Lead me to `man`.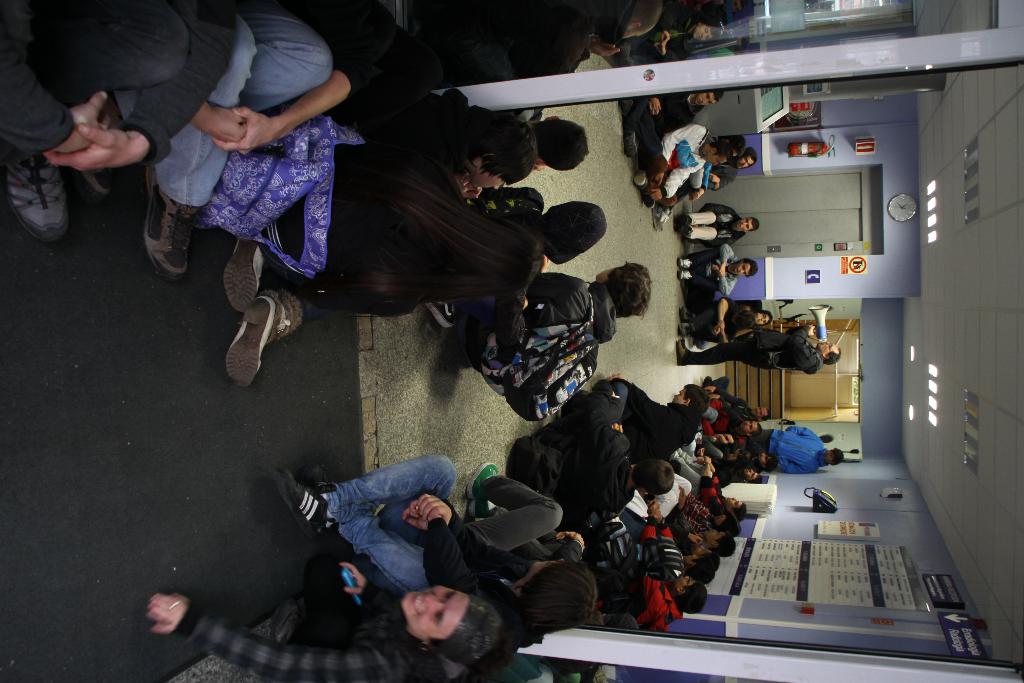
Lead to 675 202 758 247.
